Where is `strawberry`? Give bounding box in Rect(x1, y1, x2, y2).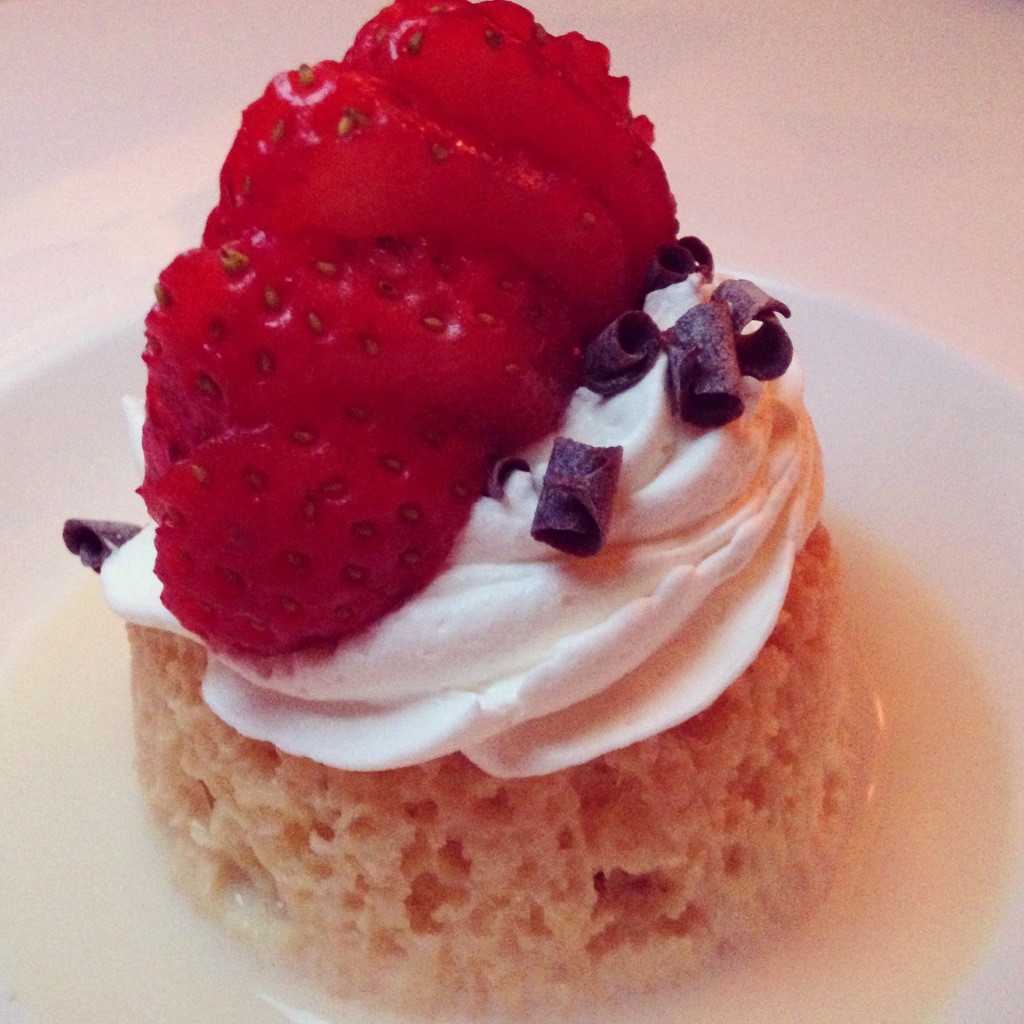
Rect(139, 220, 583, 537).
